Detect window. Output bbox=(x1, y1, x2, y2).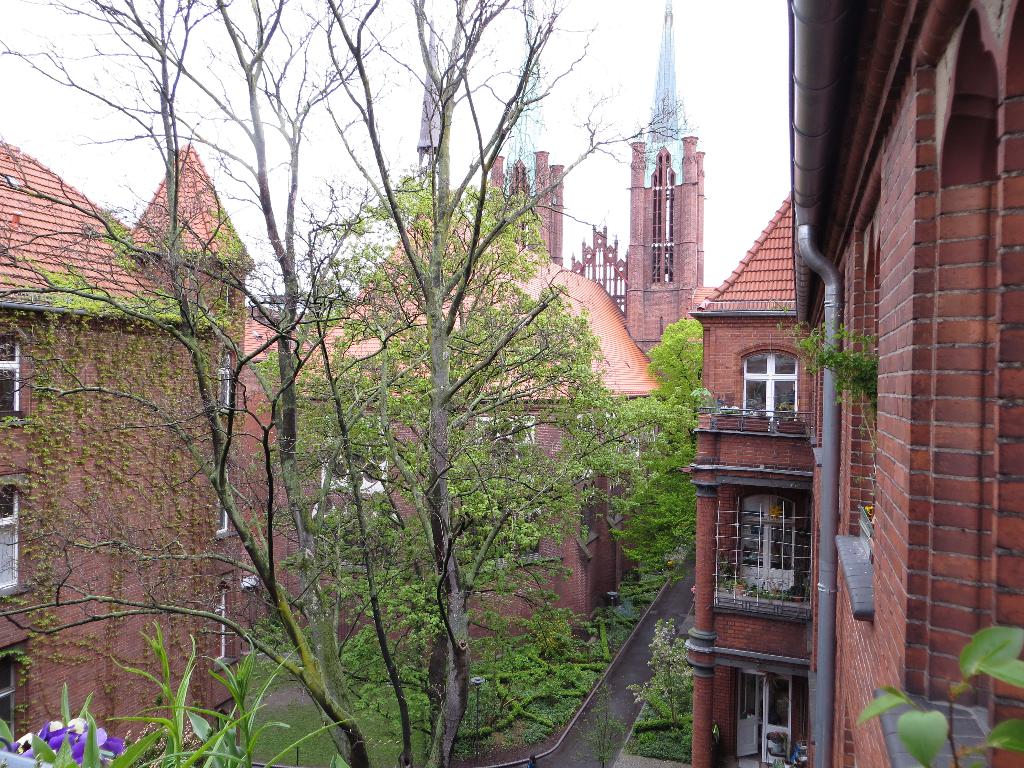
bbox=(0, 653, 17, 749).
